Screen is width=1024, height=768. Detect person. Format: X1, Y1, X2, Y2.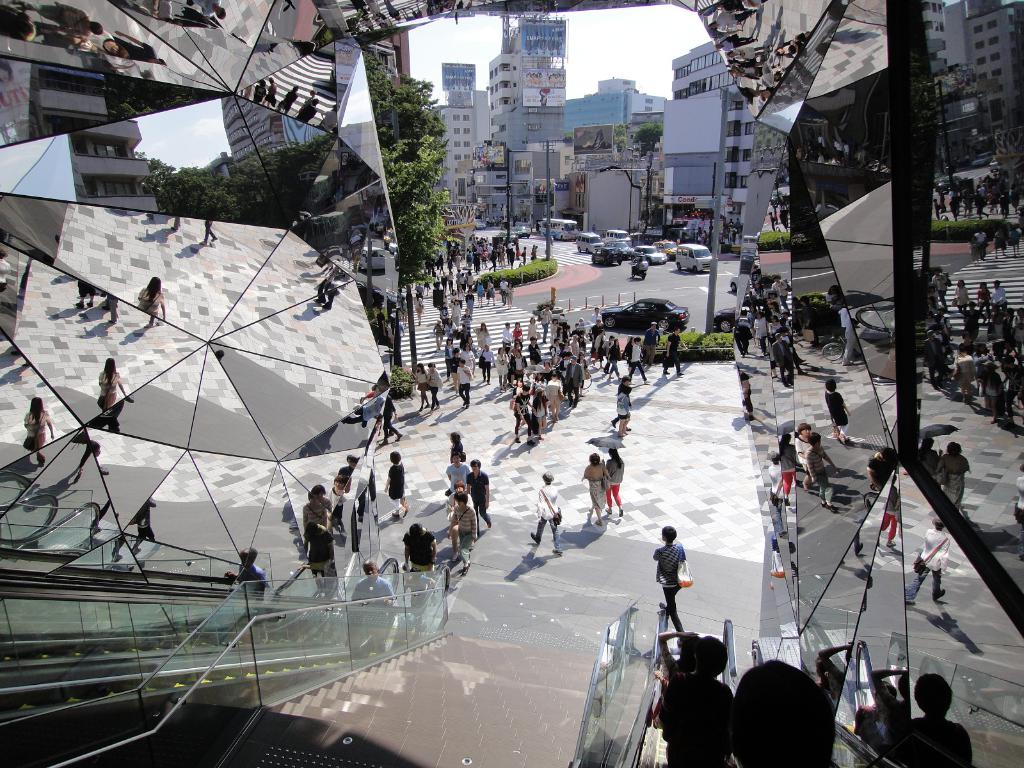
652, 636, 737, 766.
